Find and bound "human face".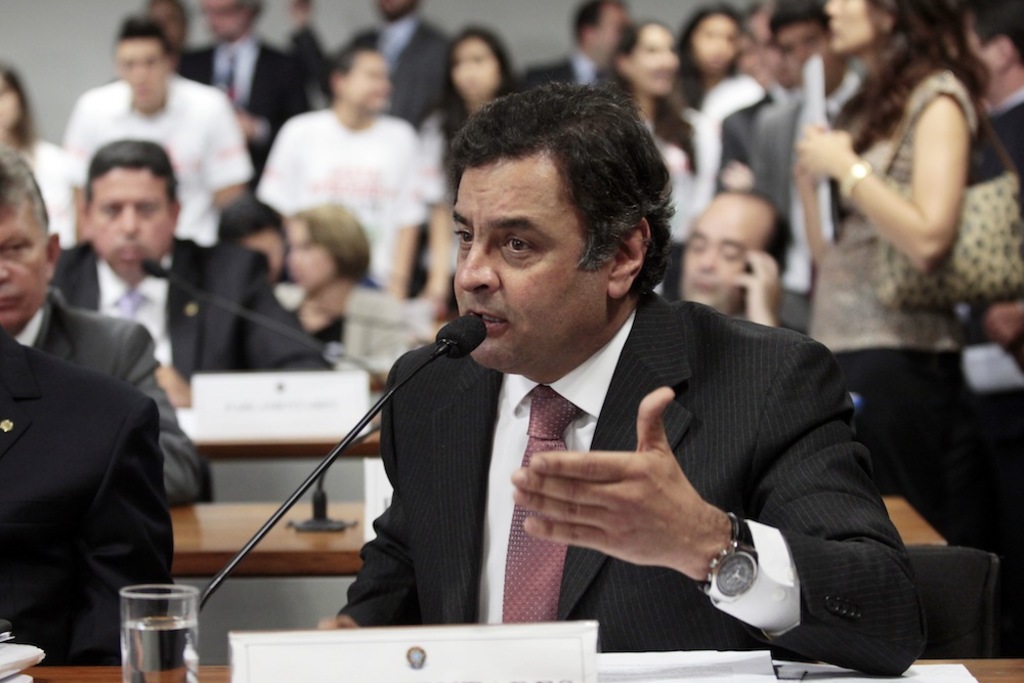
Bound: crop(692, 16, 740, 69).
